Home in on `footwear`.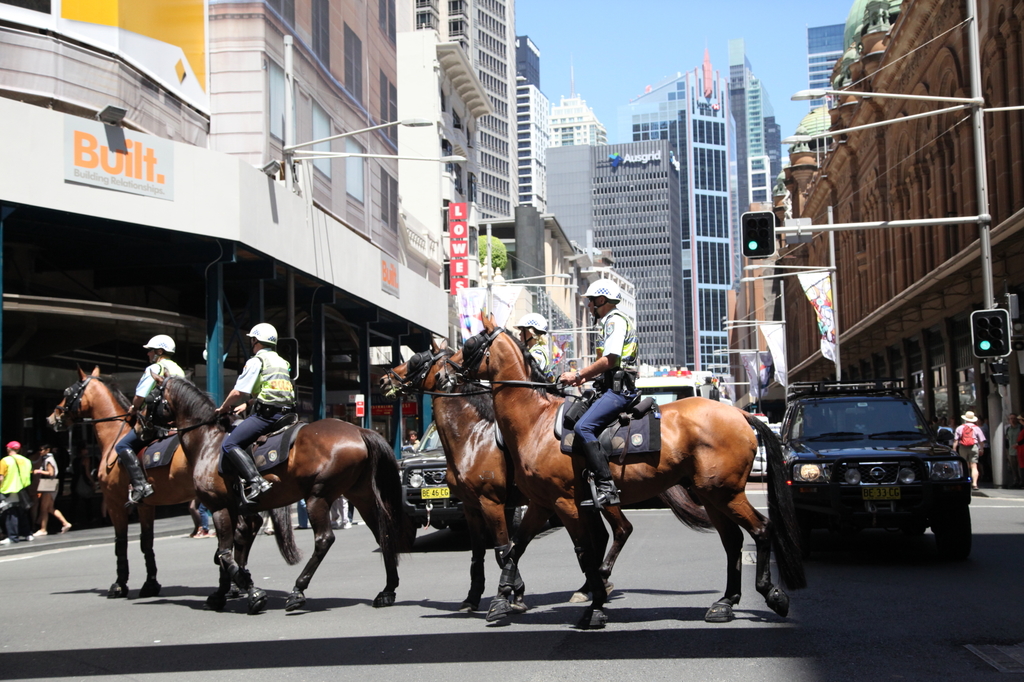
Homed in at [123,482,156,510].
